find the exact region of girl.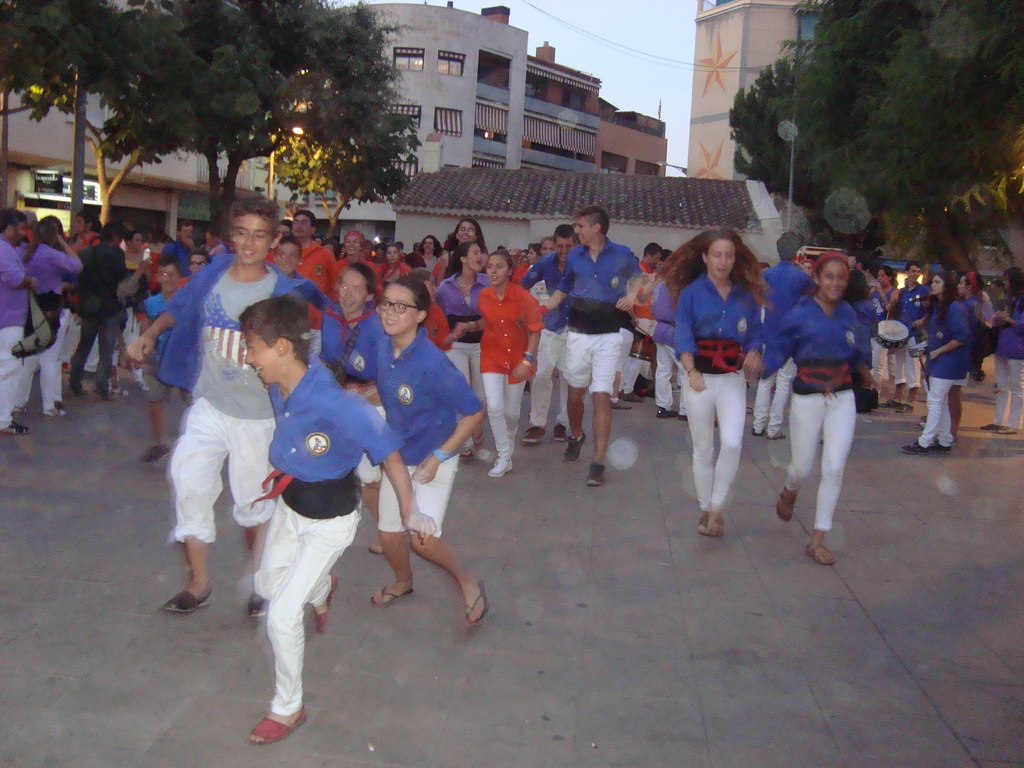
Exact region: box(948, 270, 984, 444).
